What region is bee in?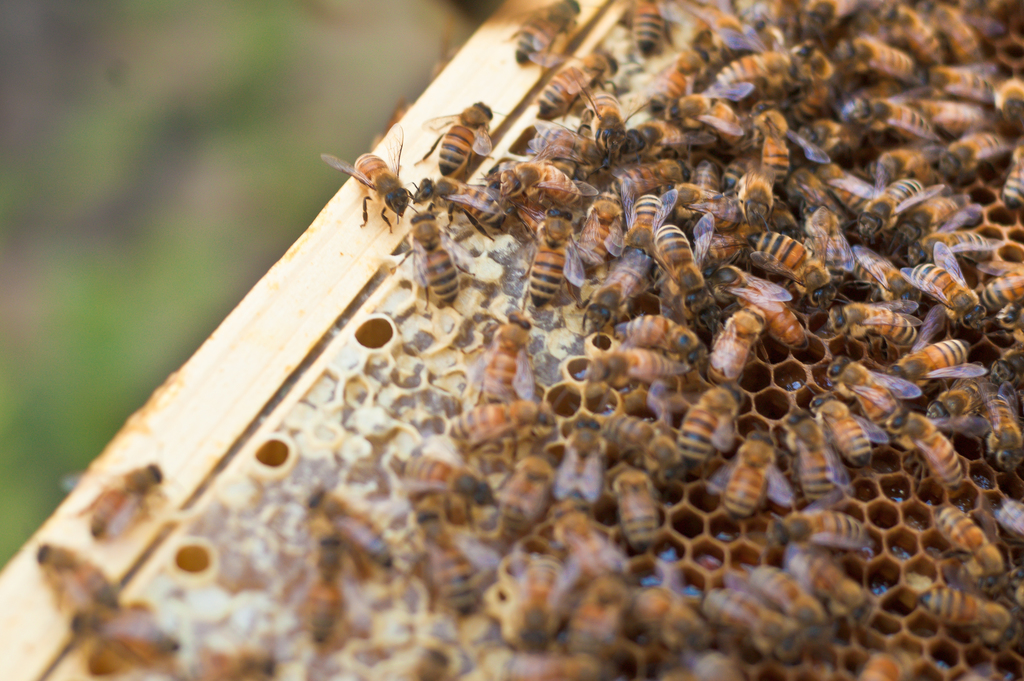
(664, 171, 754, 232).
